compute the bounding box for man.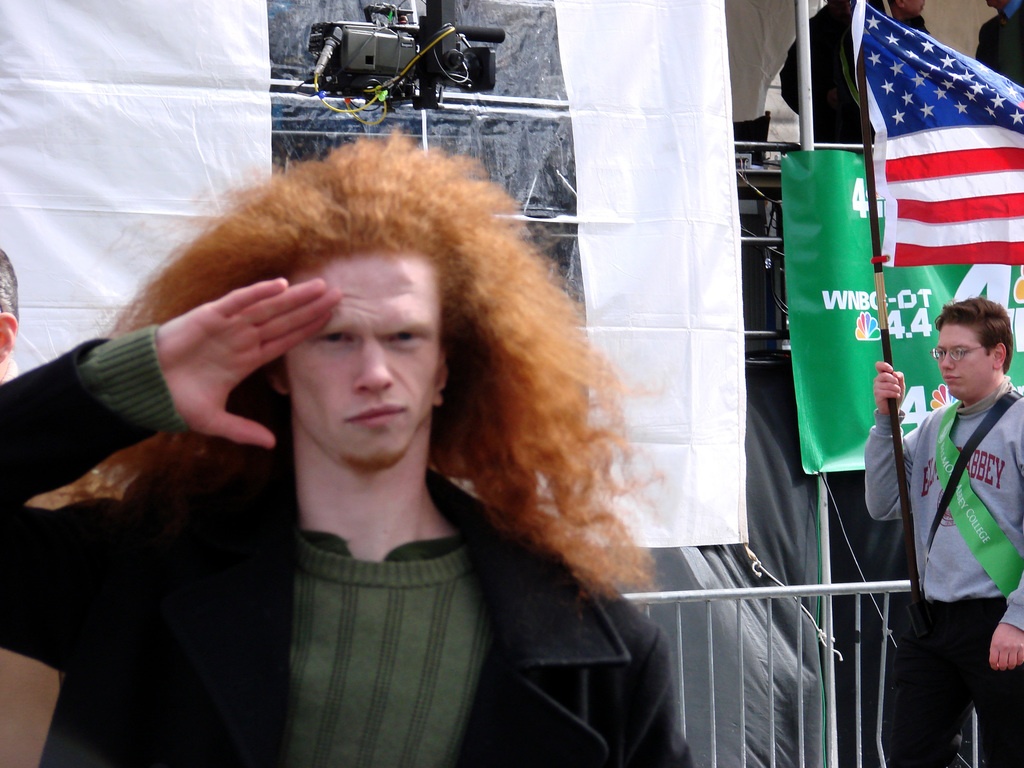
(x1=0, y1=127, x2=696, y2=767).
